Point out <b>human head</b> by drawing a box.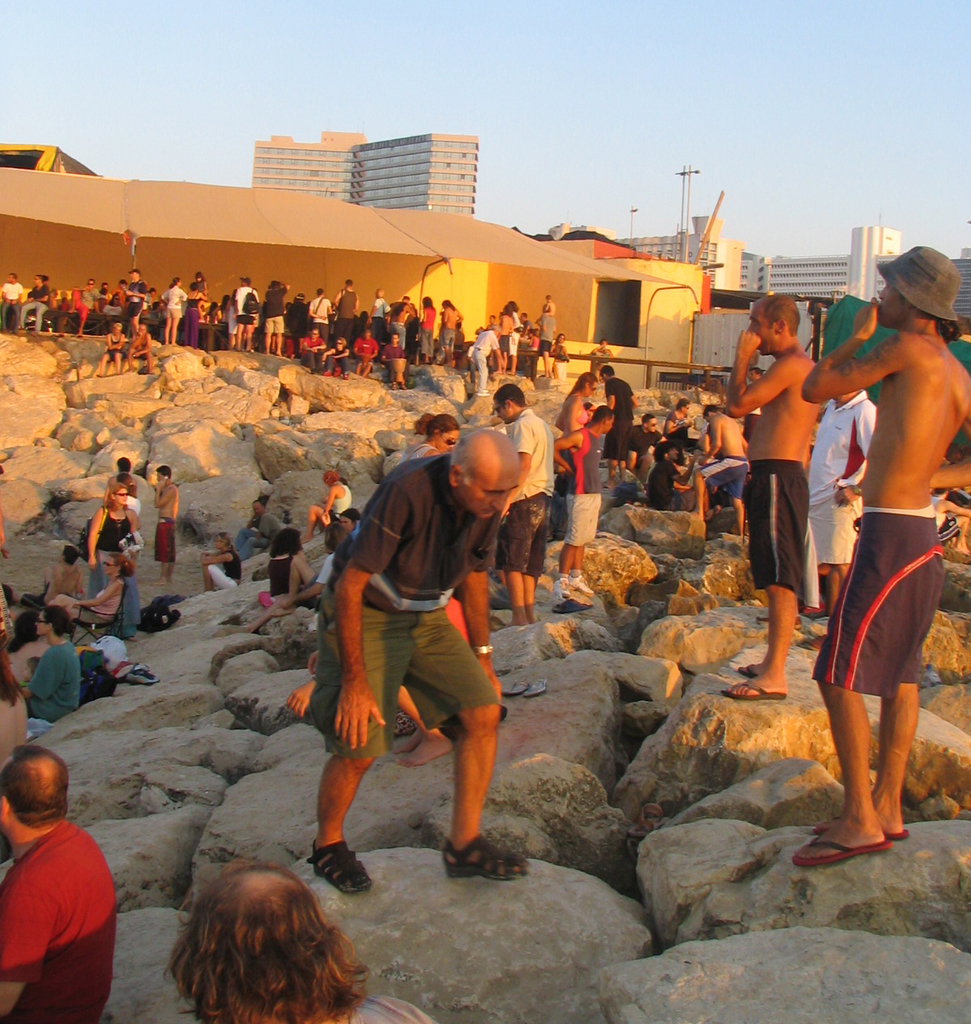
box(66, 543, 86, 568).
